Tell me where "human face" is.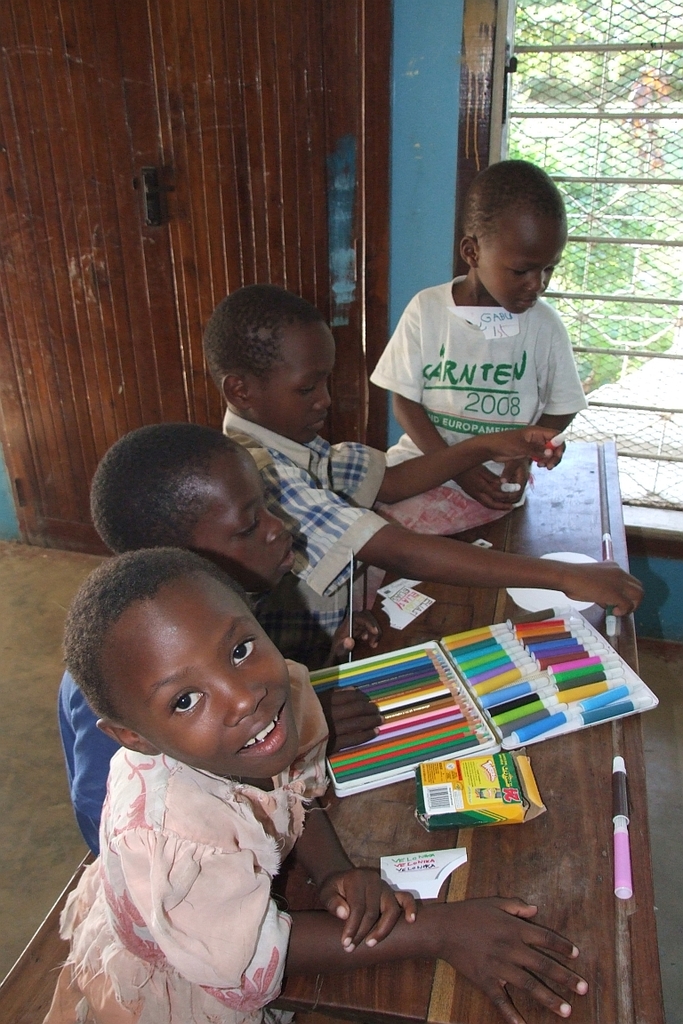
"human face" is at 481 225 569 313.
